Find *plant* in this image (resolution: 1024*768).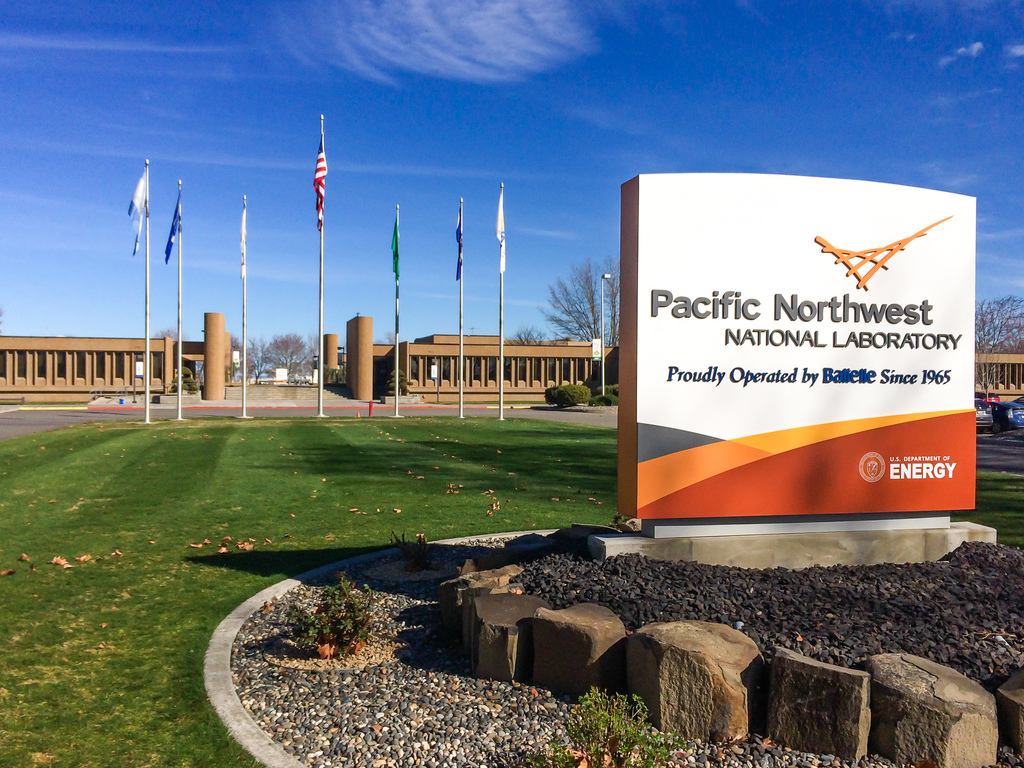
x1=563, y1=669, x2=682, y2=761.
